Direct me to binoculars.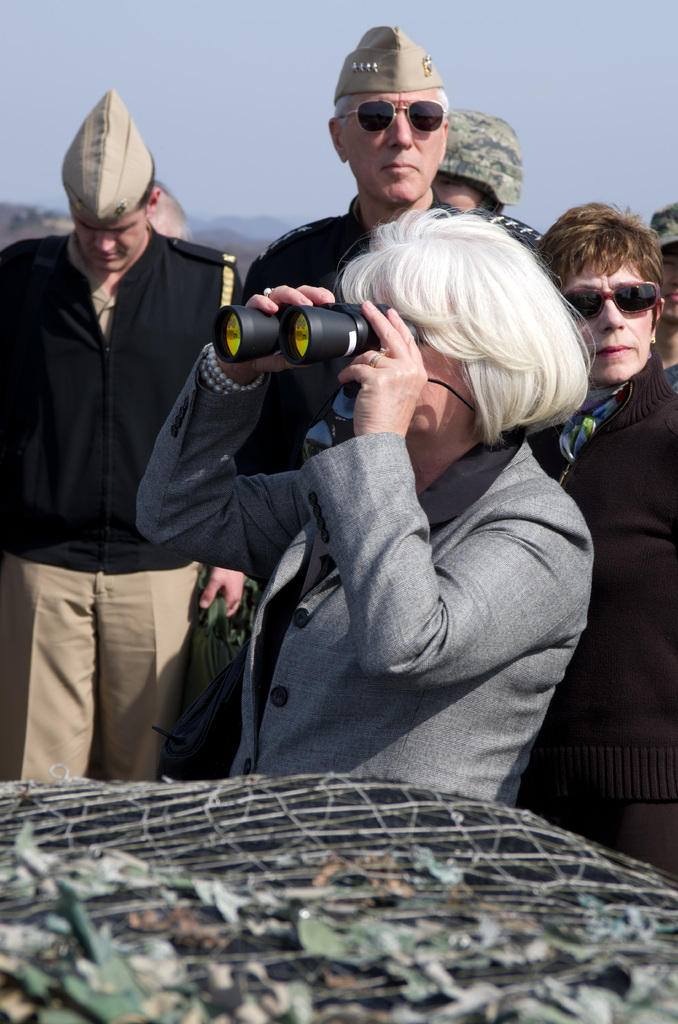
Direction: locate(215, 295, 416, 367).
